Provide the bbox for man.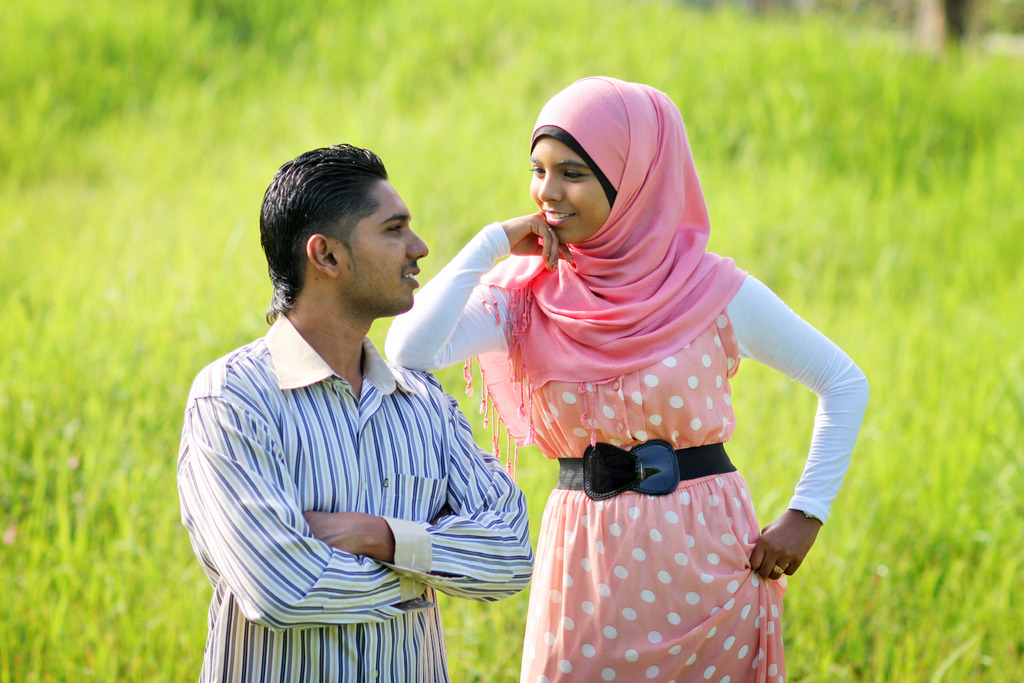
173/123/528/662.
